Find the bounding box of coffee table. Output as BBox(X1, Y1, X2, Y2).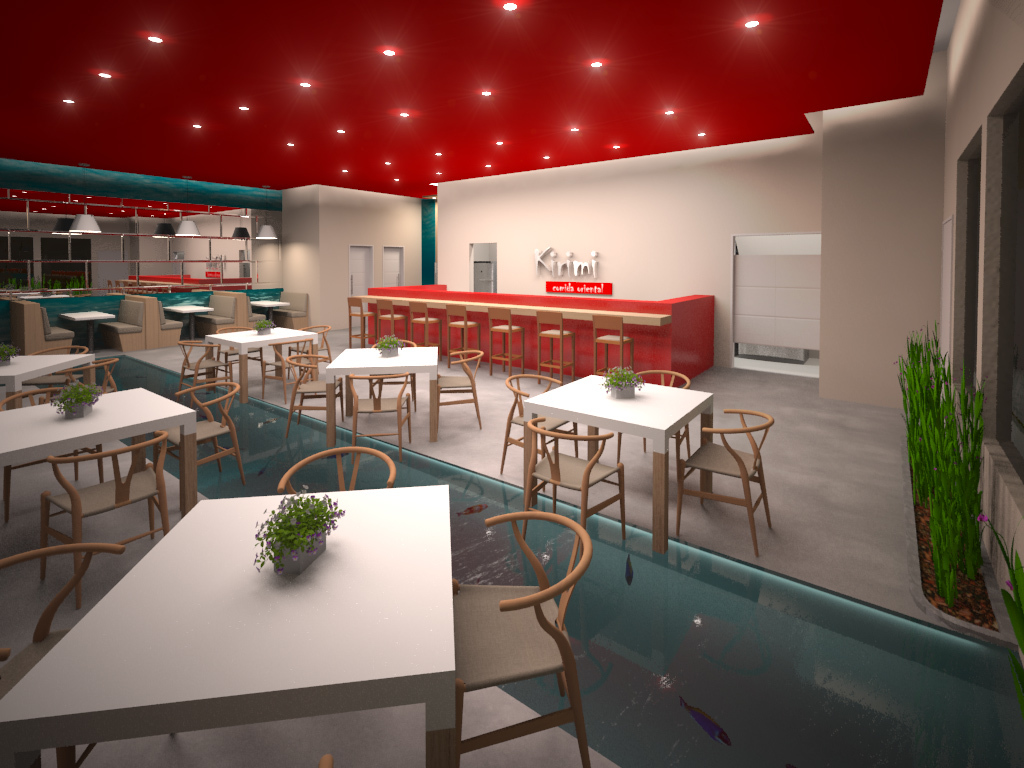
BBox(0, 383, 204, 581).
